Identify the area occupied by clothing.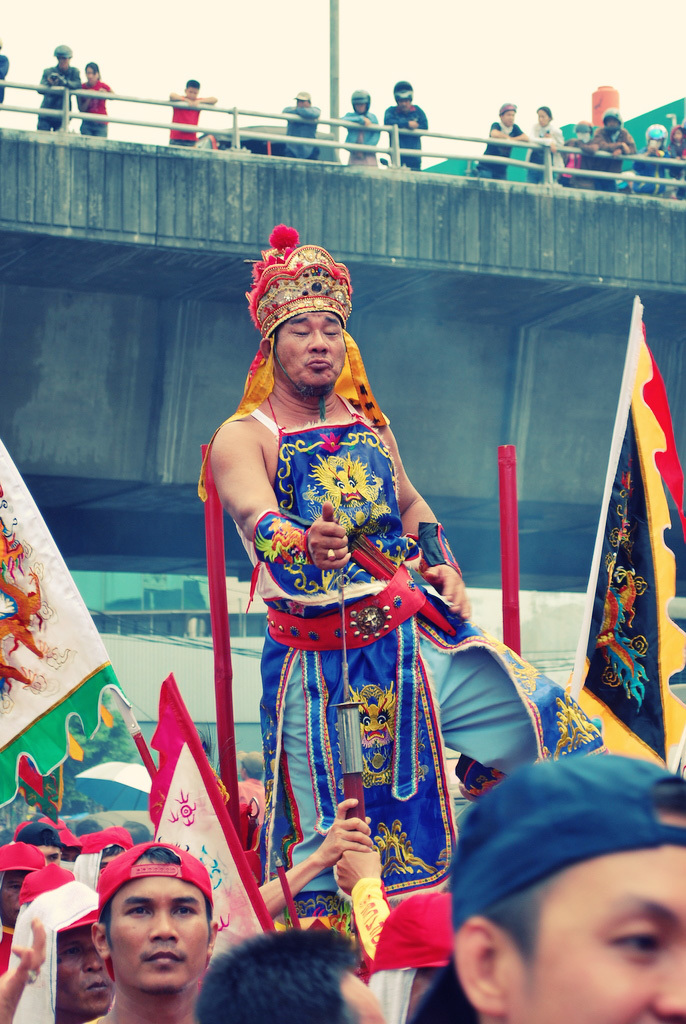
Area: 39/66/79/137.
